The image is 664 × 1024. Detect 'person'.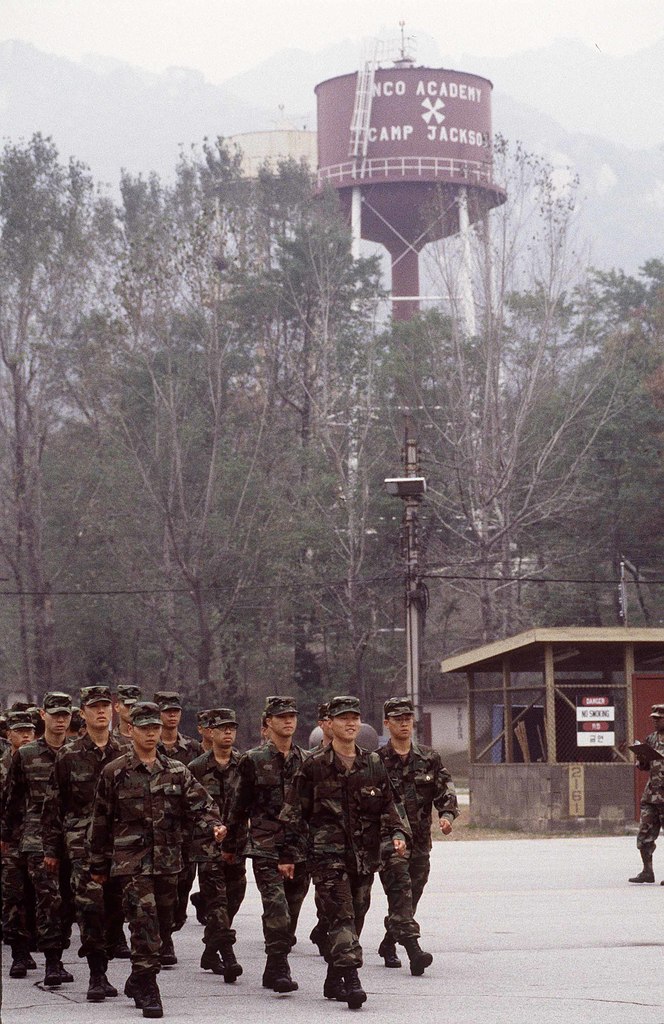
Detection: BBox(633, 704, 663, 888).
